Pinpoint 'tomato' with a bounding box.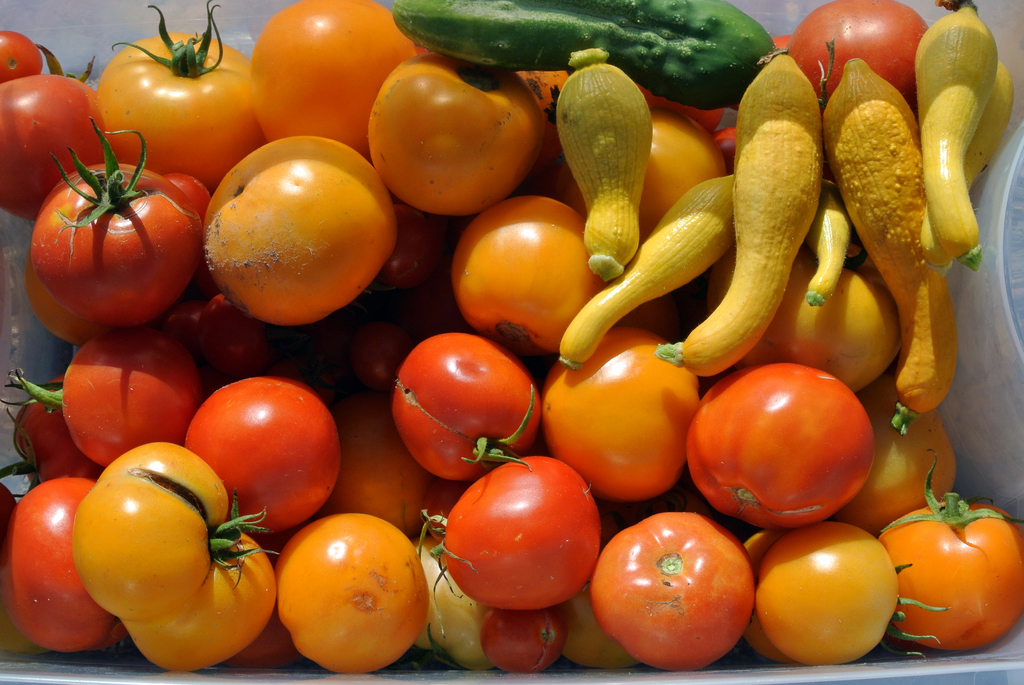
{"left": 185, "top": 379, "right": 340, "bottom": 531}.
